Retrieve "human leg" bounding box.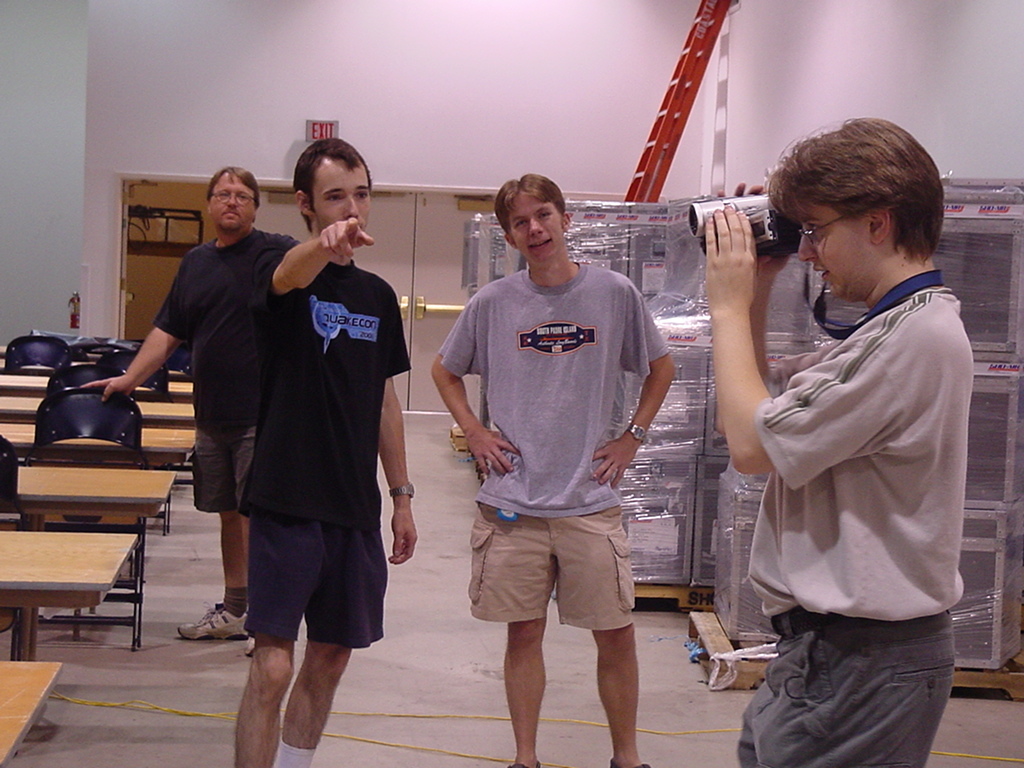
Bounding box: 544:480:634:767.
